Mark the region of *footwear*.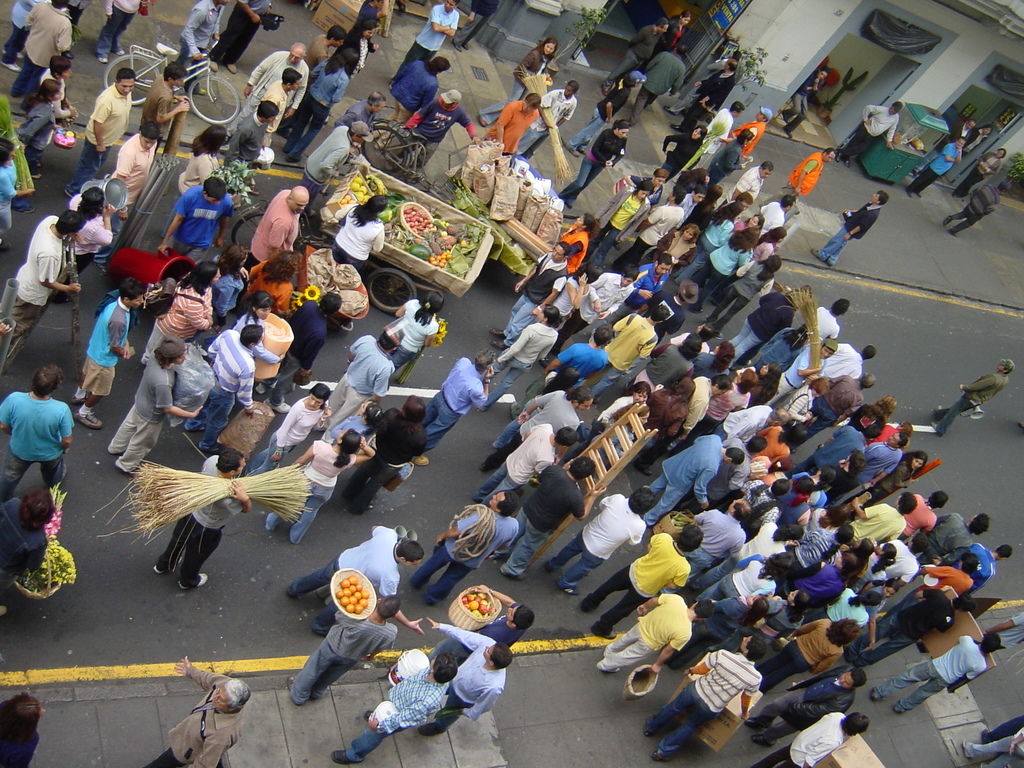
Region: detection(595, 628, 617, 642).
